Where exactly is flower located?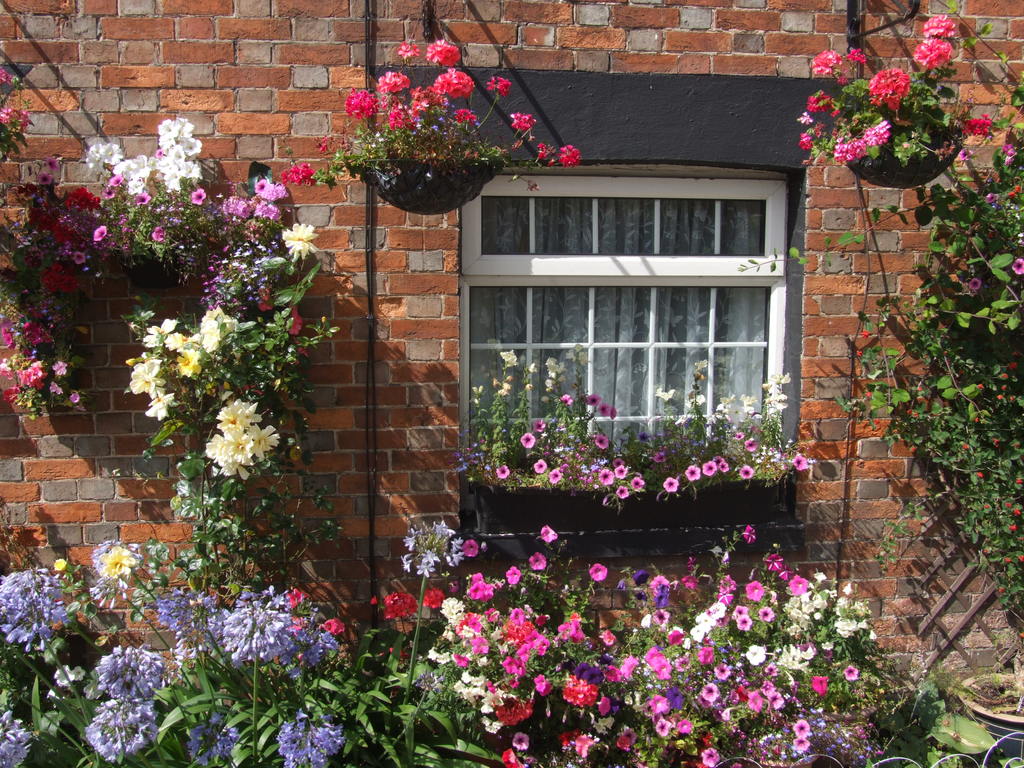
Its bounding box is 435,70,476,98.
